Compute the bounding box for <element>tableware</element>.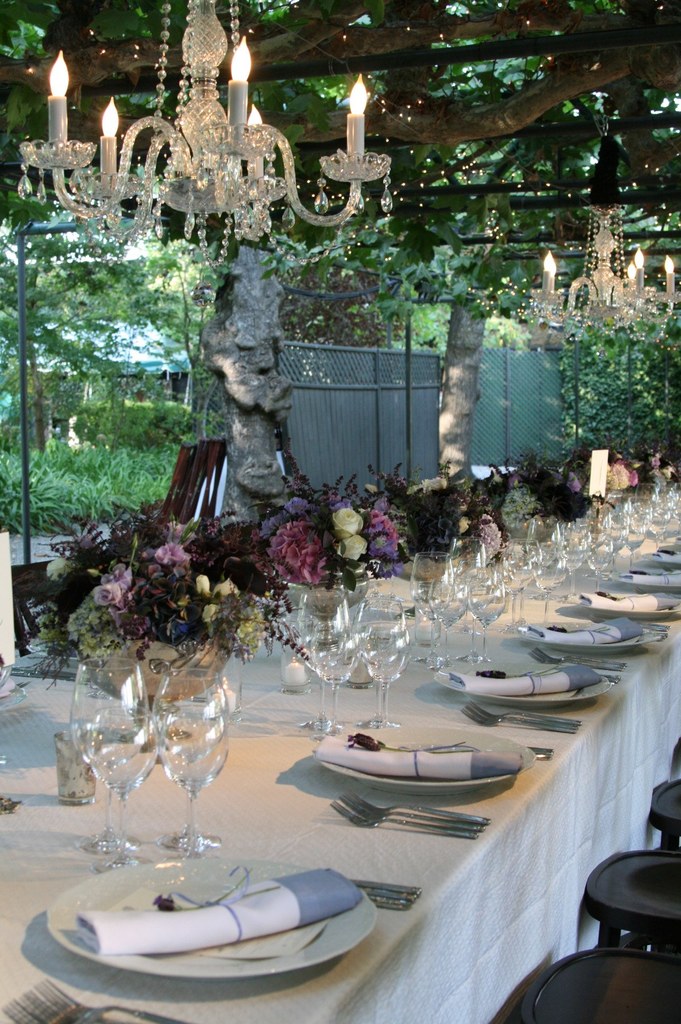
[x1=367, y1=594, x2=411, y2=732].
